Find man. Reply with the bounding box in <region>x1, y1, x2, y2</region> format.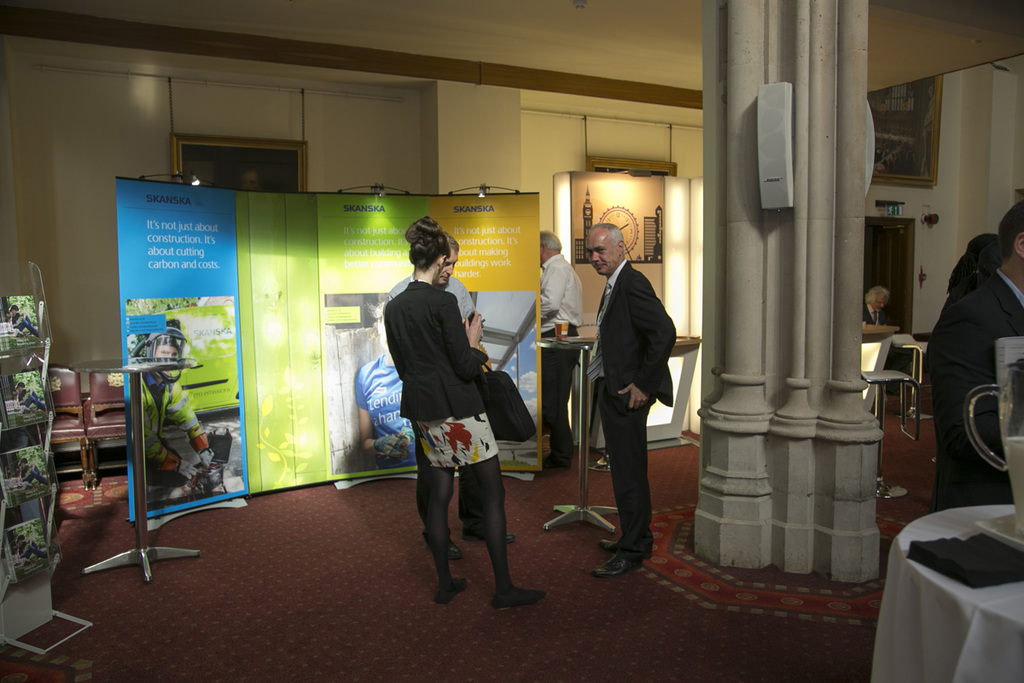
<region>377, 218, 536, 569</region>.
